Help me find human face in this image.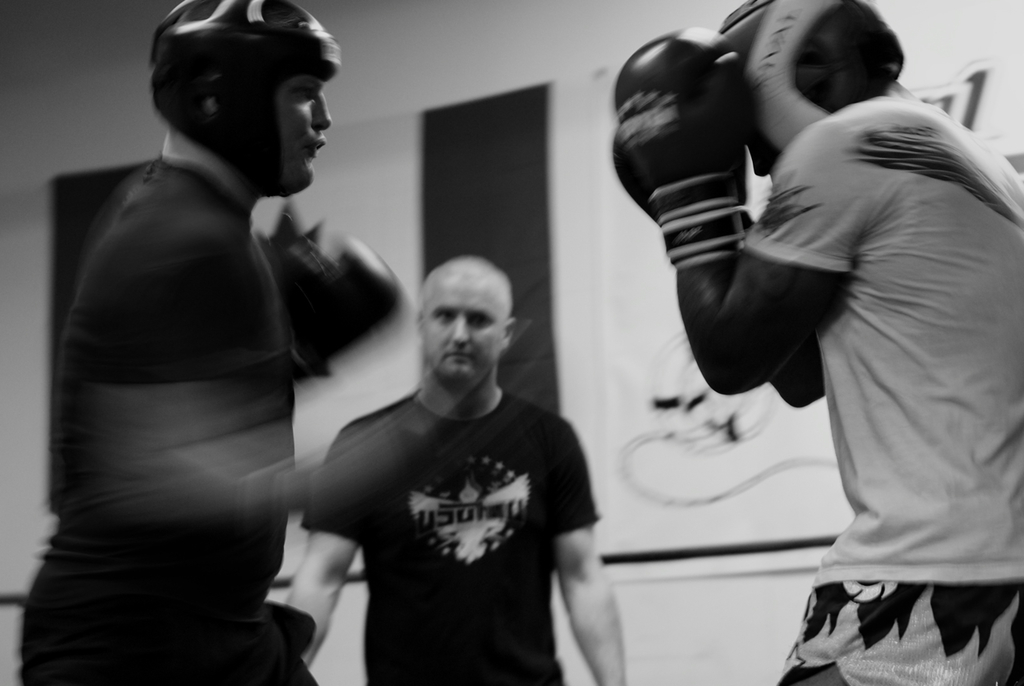
Found it: bbox=[265, 82, 333, 192].
